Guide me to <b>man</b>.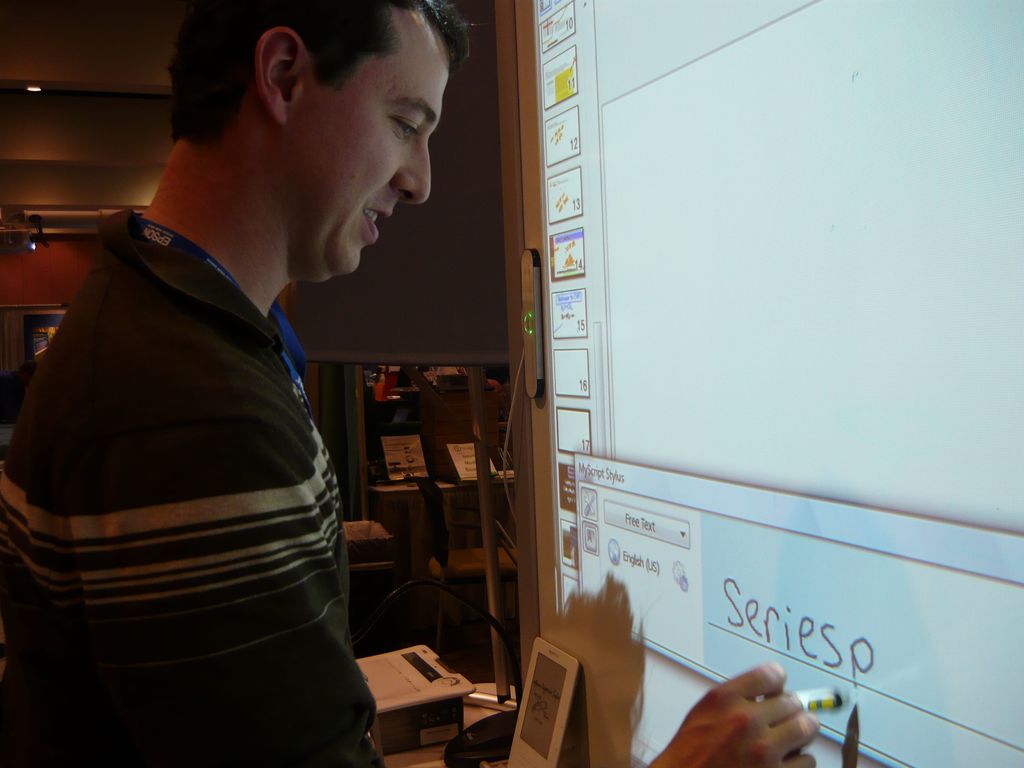
Guidance: rect(0, 0, 817, 767).
